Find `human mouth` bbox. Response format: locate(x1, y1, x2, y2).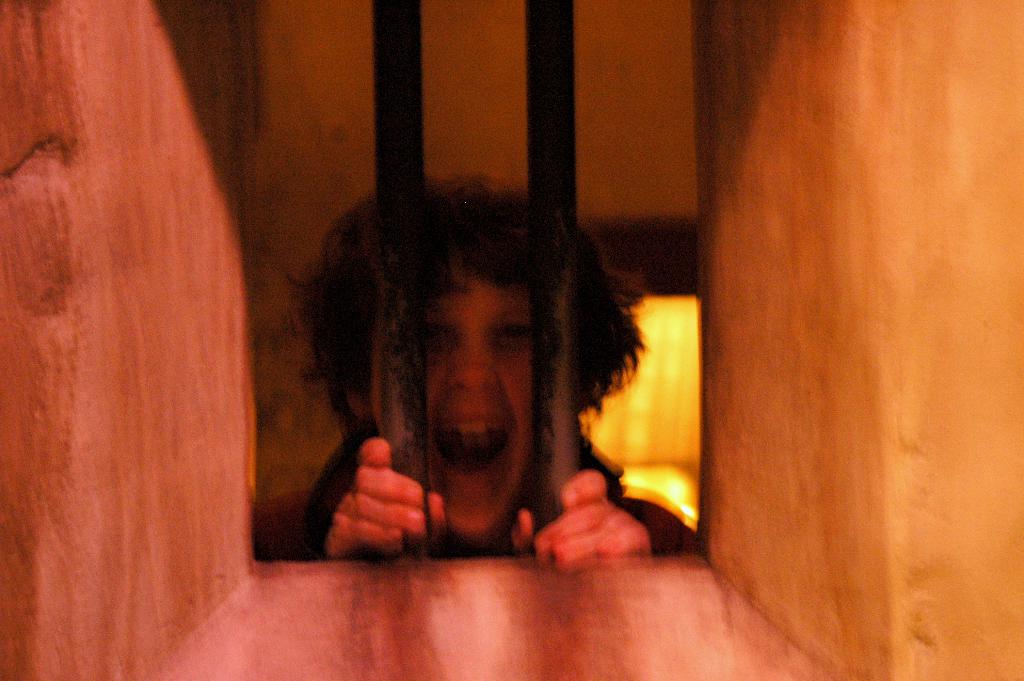
locate(423, 406, 516, 495).
